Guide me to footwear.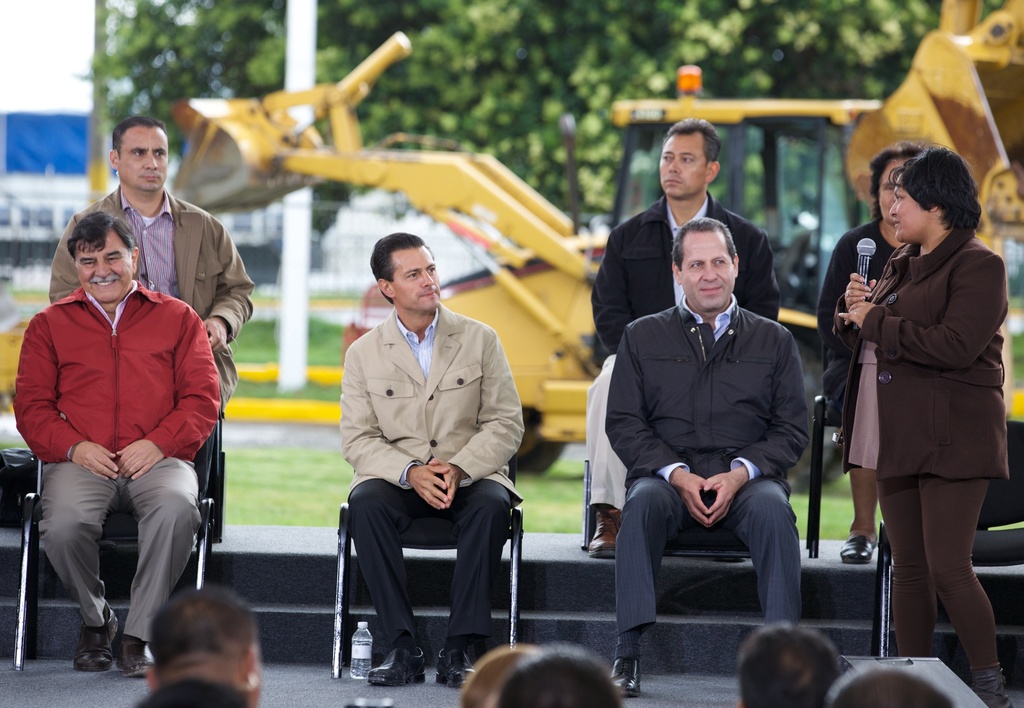
Guidance: left=117, top=635, right=161, bottom=681.
